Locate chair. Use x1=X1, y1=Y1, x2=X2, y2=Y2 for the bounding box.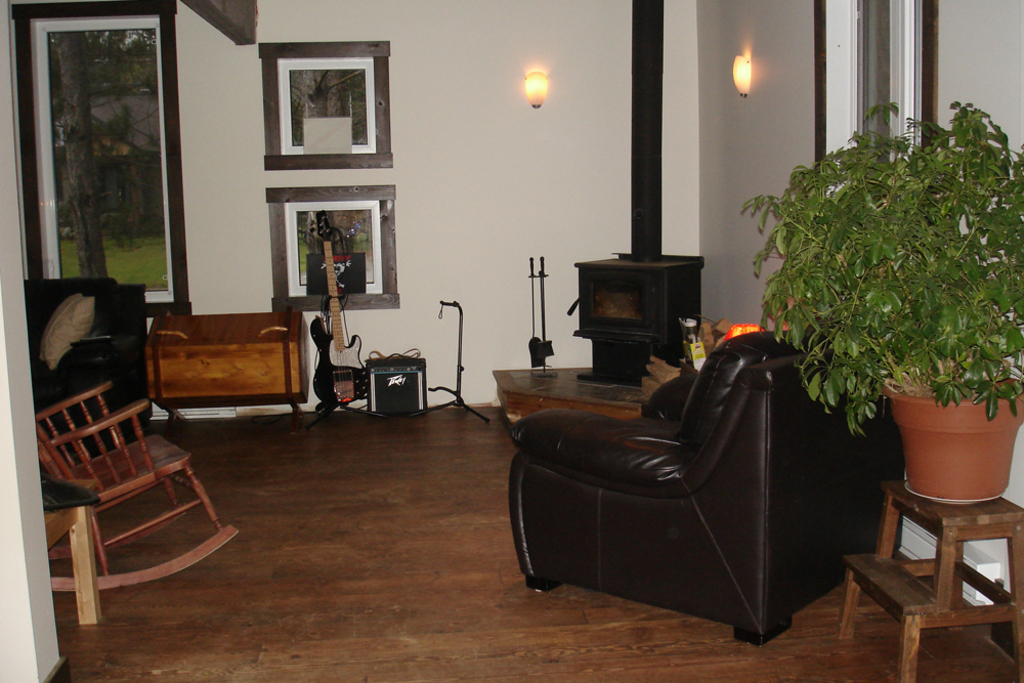
x1=33, y1=471, x2=103, y2=628.
